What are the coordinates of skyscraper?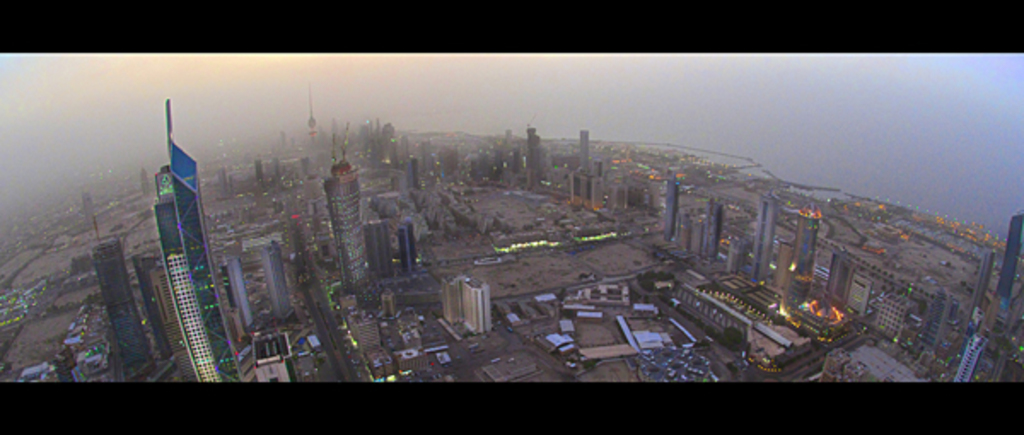
x1=529 y1=123 x2=543 y2=179.
